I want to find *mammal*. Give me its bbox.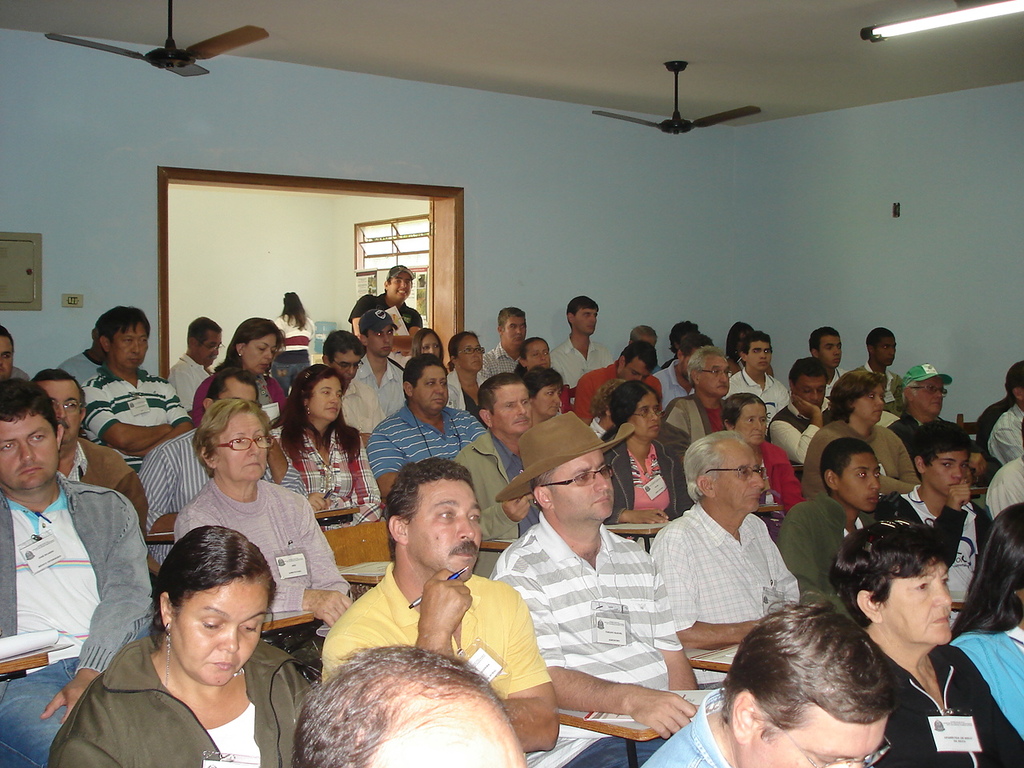
bbox(662, 319, 698, 366).
